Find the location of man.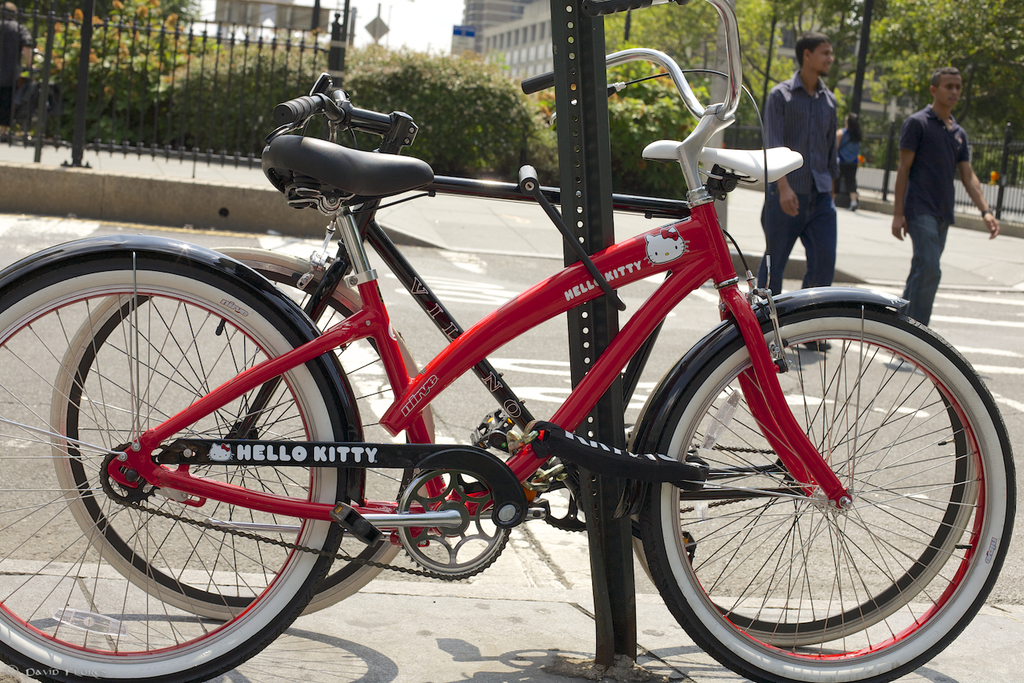
Location: bbox=(755, 29, 843, 357).
